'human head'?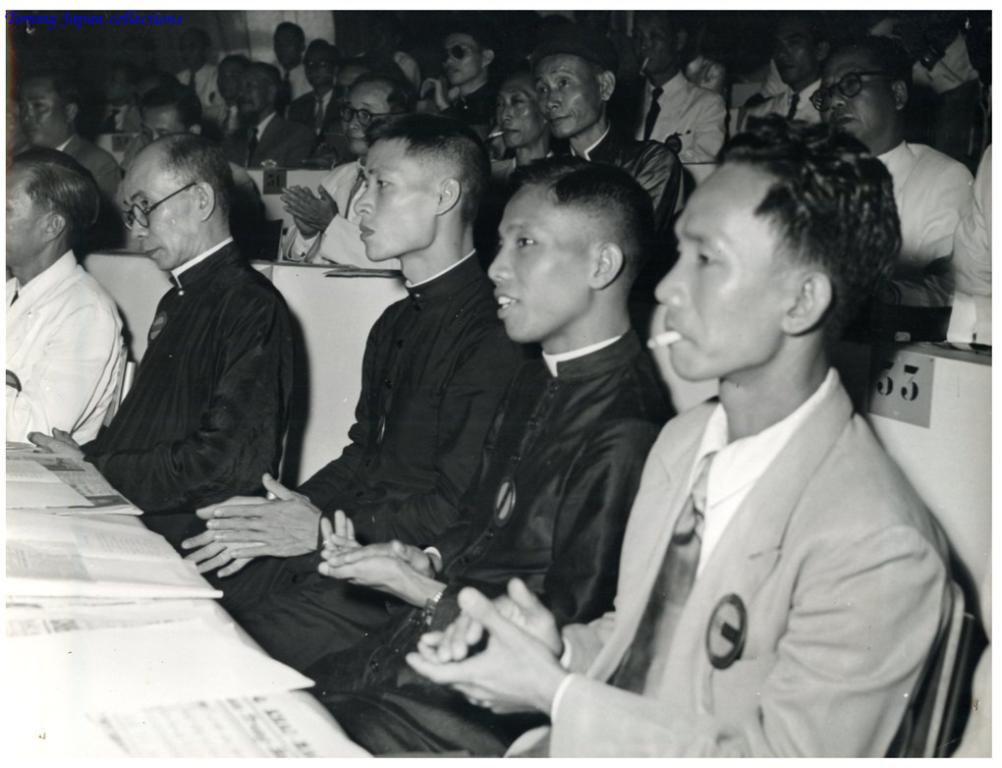
l=966, t=5, r=989, b=82
